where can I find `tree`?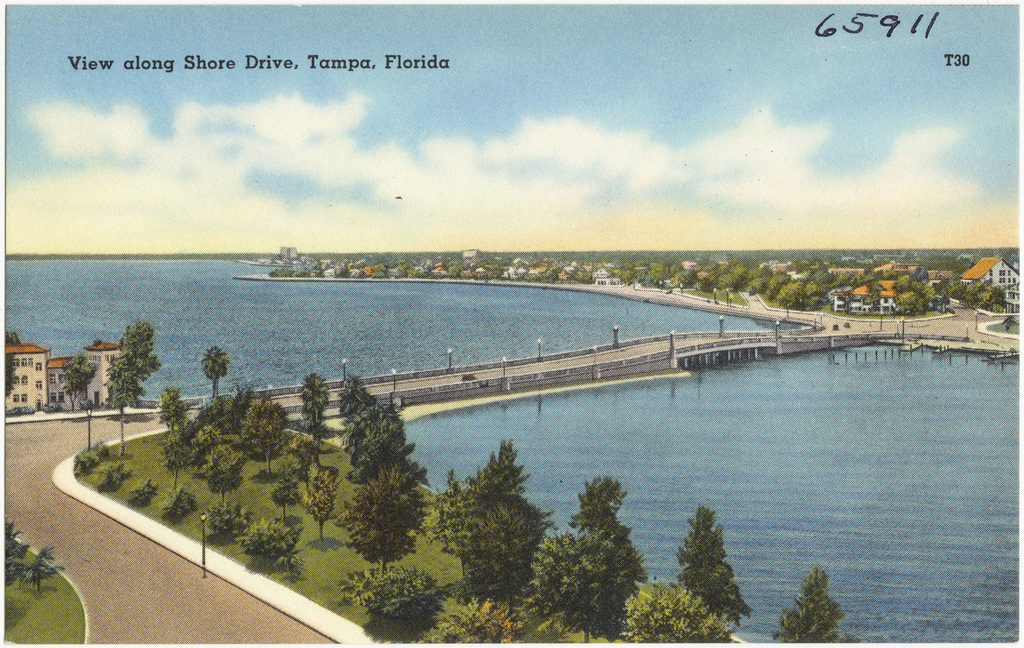
You can find it at [422,439,537,573].
